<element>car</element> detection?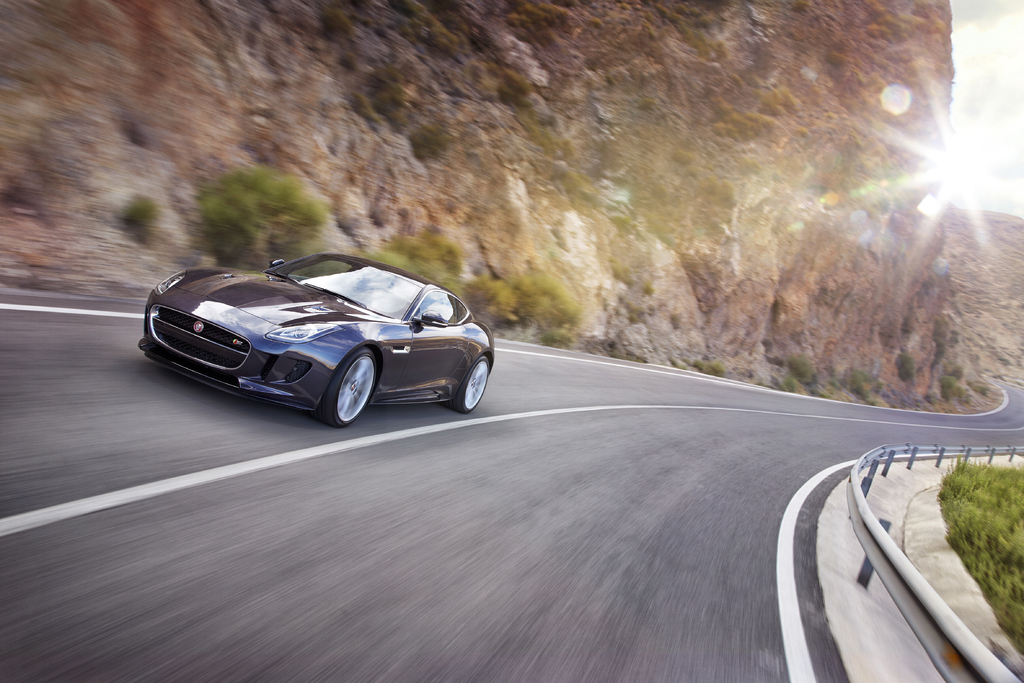
select_region(138, 250, 495, 427)
